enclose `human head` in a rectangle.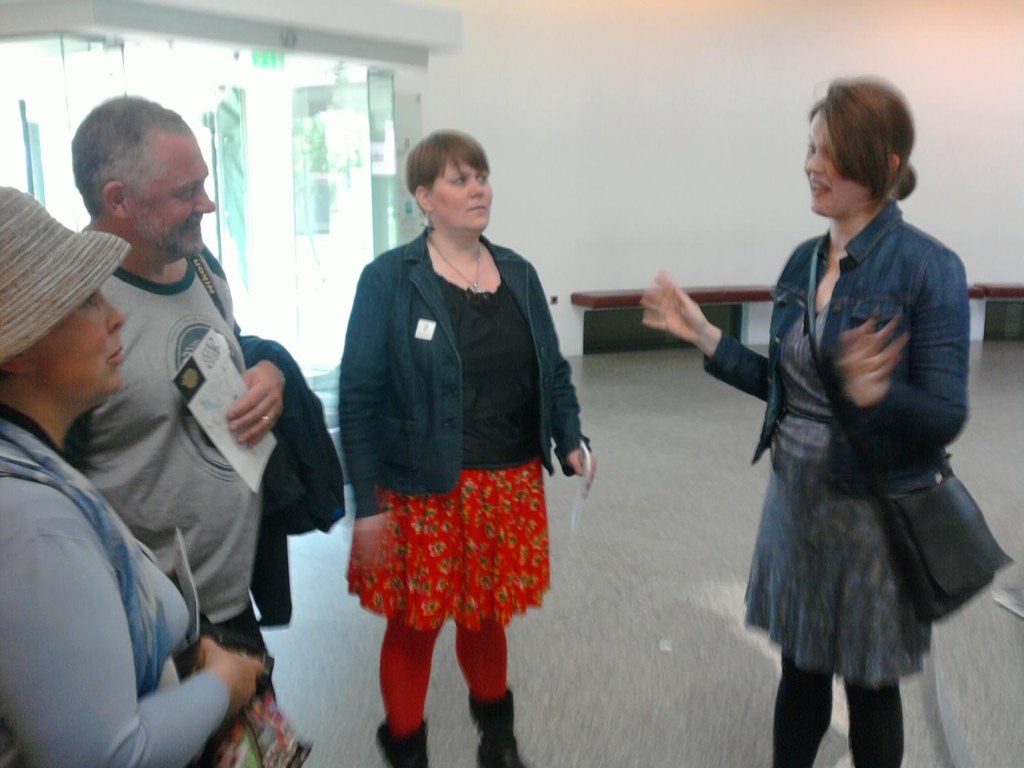
bbox=[0, 181, 130, 406].
